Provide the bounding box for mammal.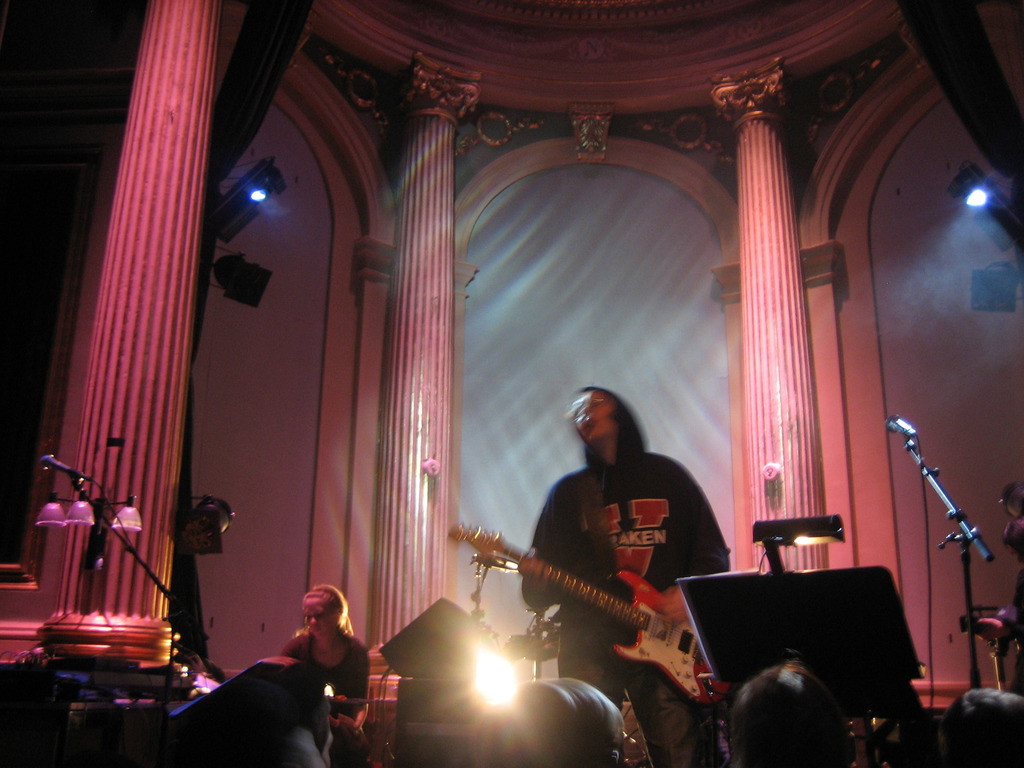
x1=507, y1=678, x2=622, y2=767.
